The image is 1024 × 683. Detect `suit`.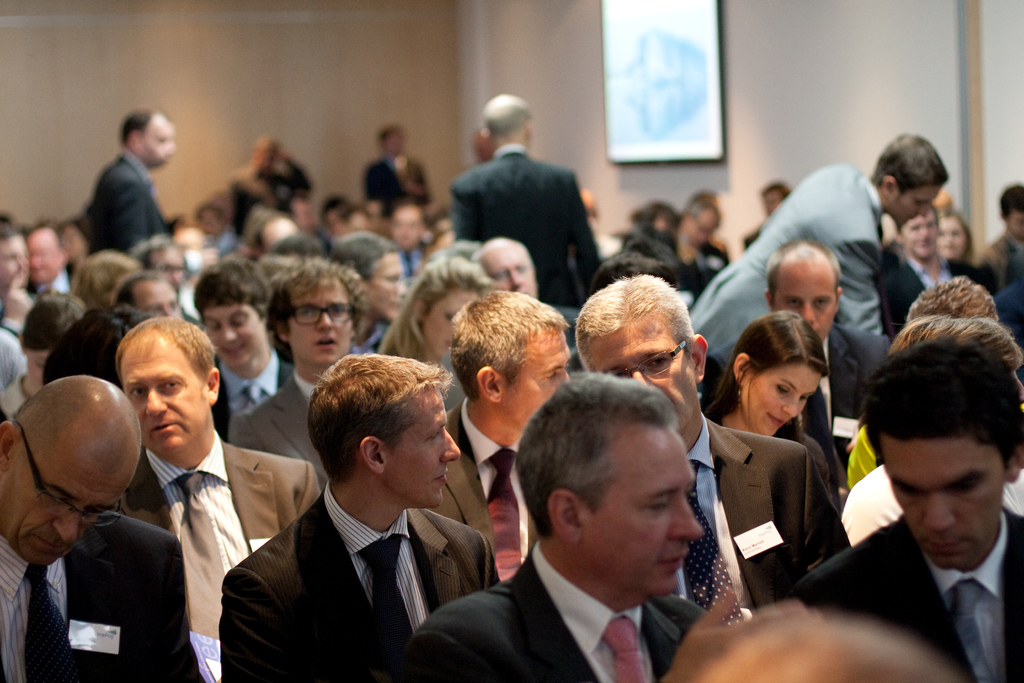
Detection: [446,142,604,308].
